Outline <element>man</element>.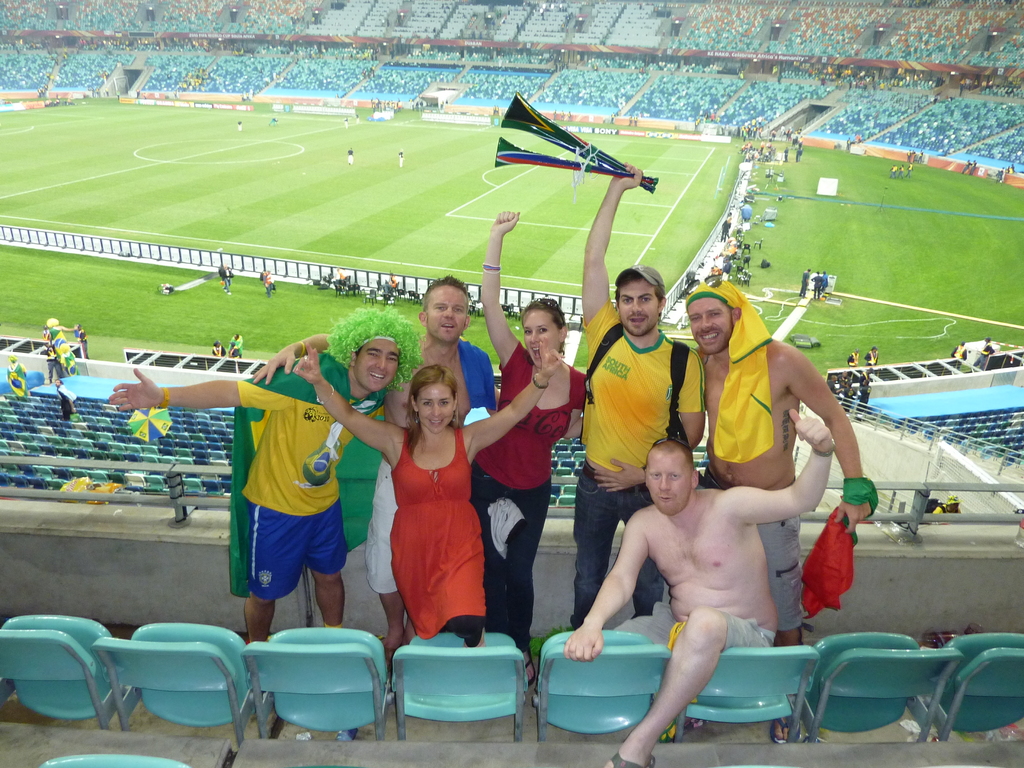
Outline: 824/373/835/399.
